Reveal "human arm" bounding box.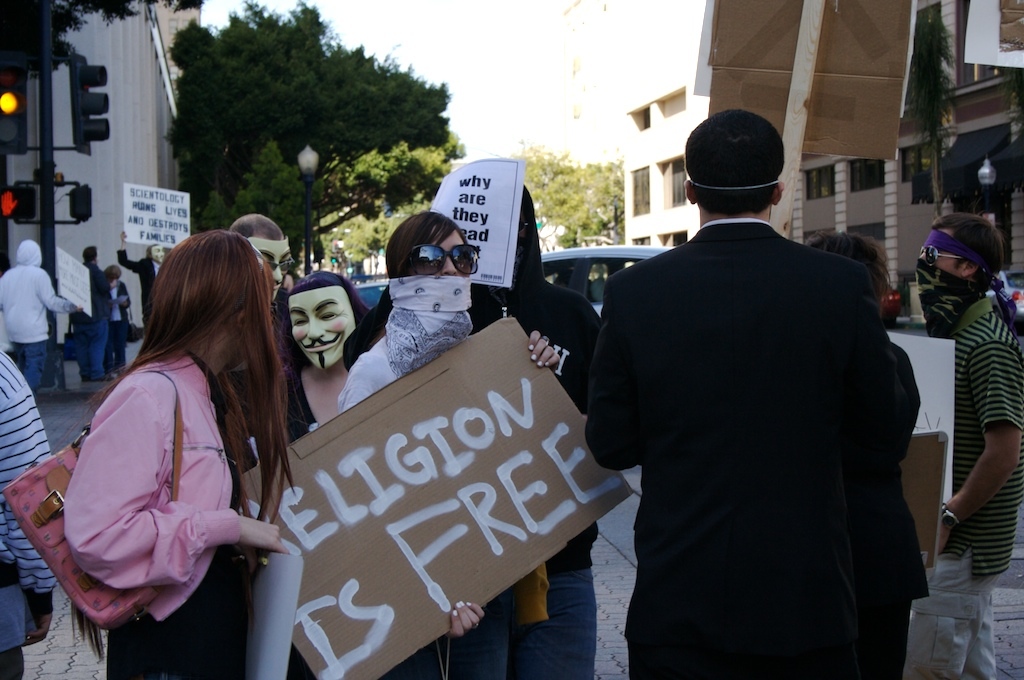
Revealed: [left=587, top=262, right=647, bottom=475].
